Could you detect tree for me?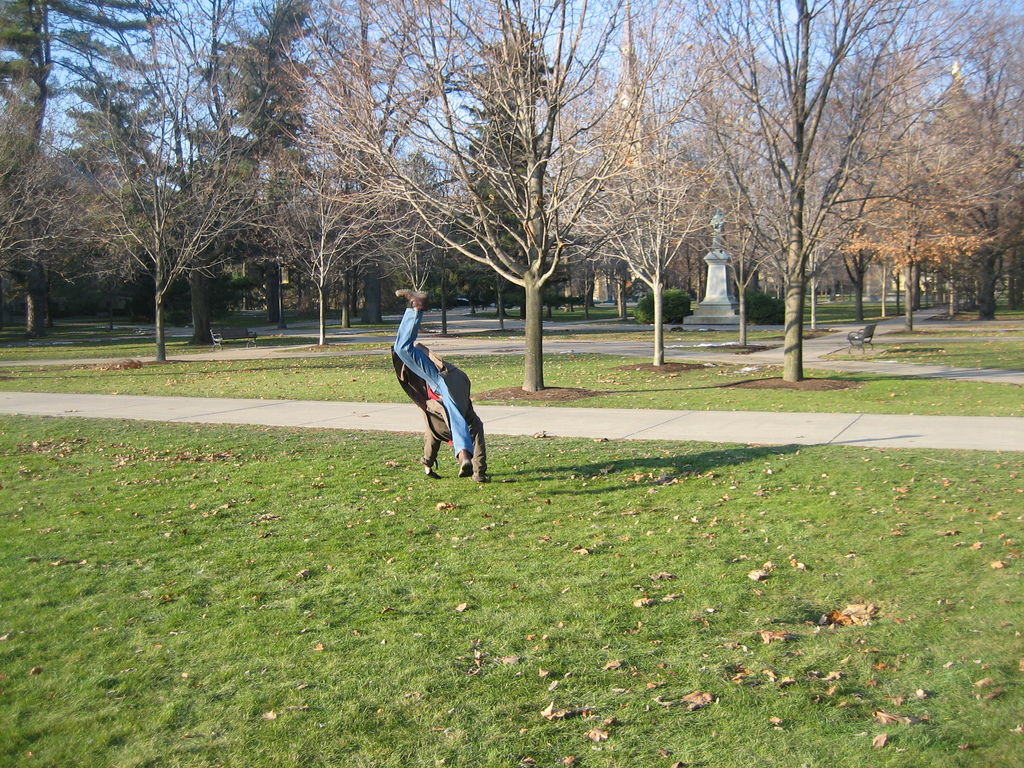
Detection result: x1=52 y1=0 x2=260 y2=368.
